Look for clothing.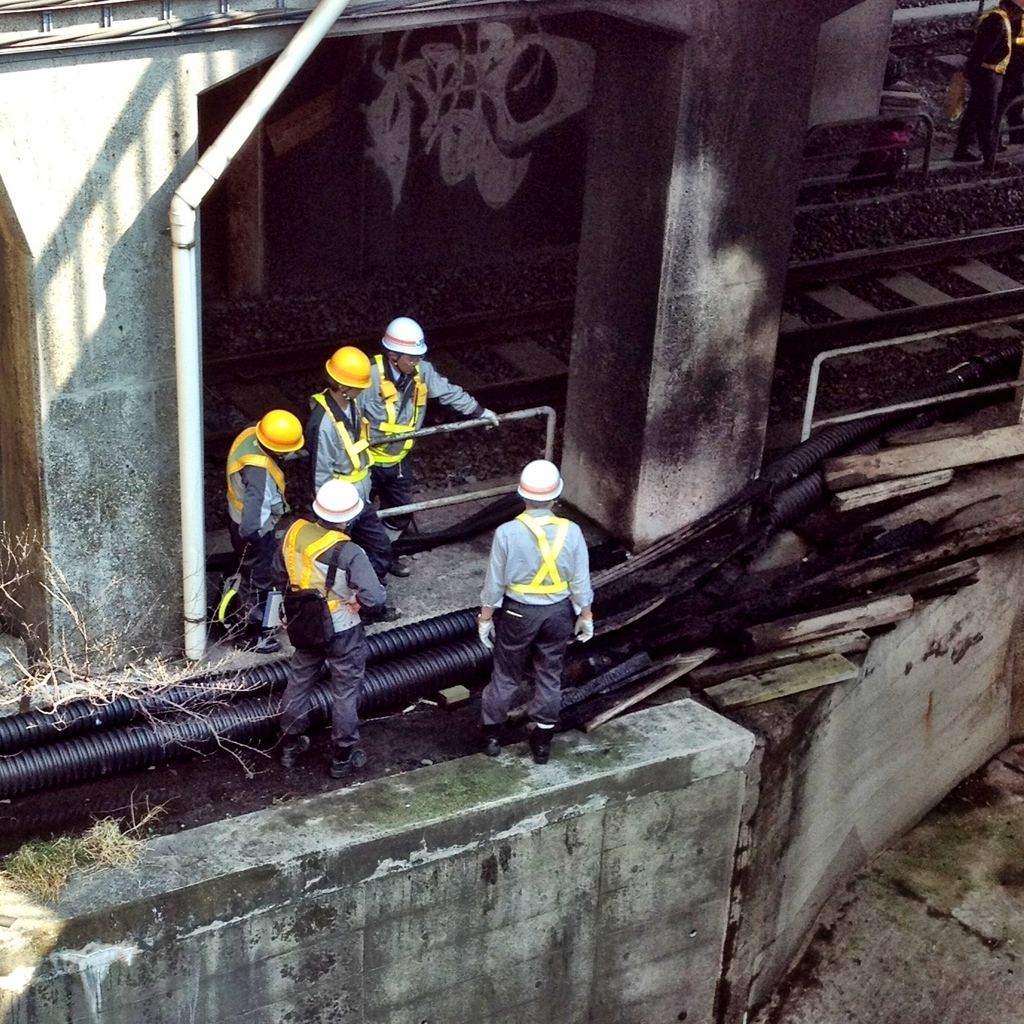
Found: rect(344, 354, 469, 467).
